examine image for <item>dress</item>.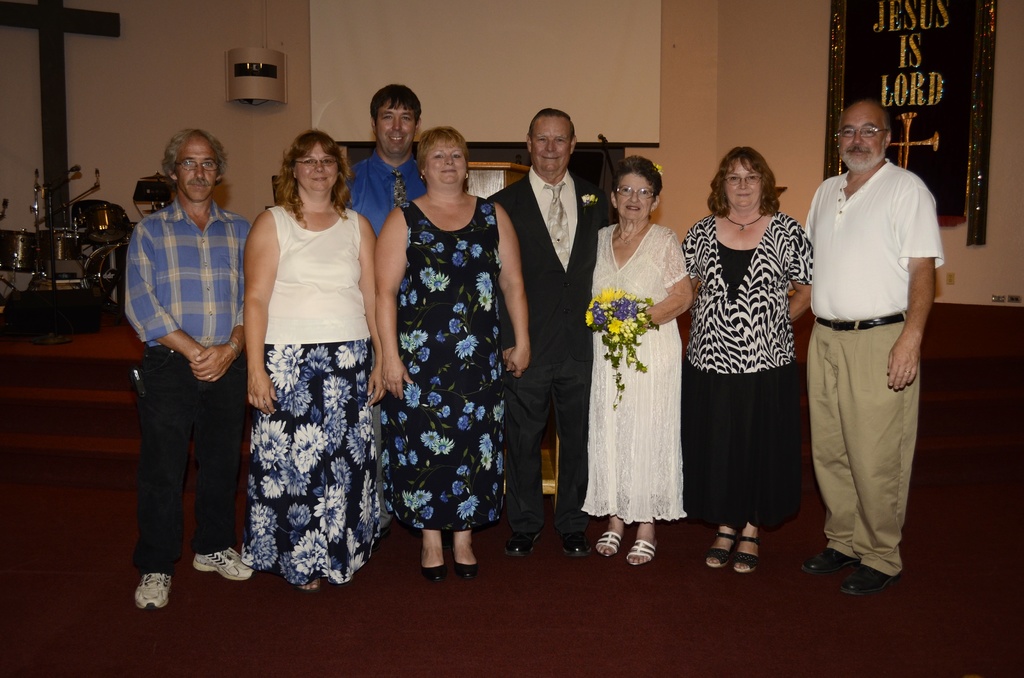
Examination result: [x1=379, y1=195, x2=509, y2=537].
